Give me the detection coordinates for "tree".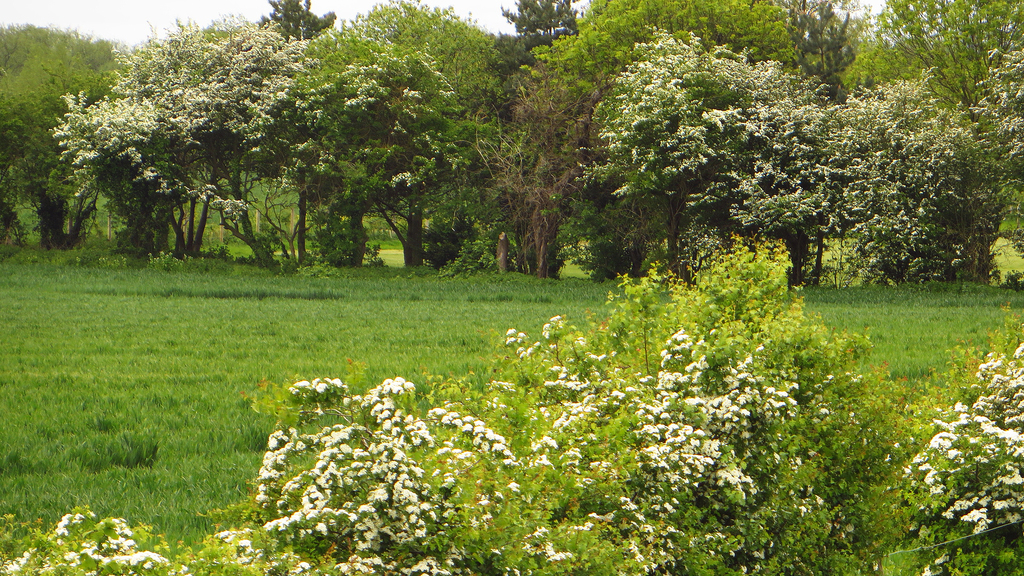
(left=534, top=0, right=856, bottom=278).
